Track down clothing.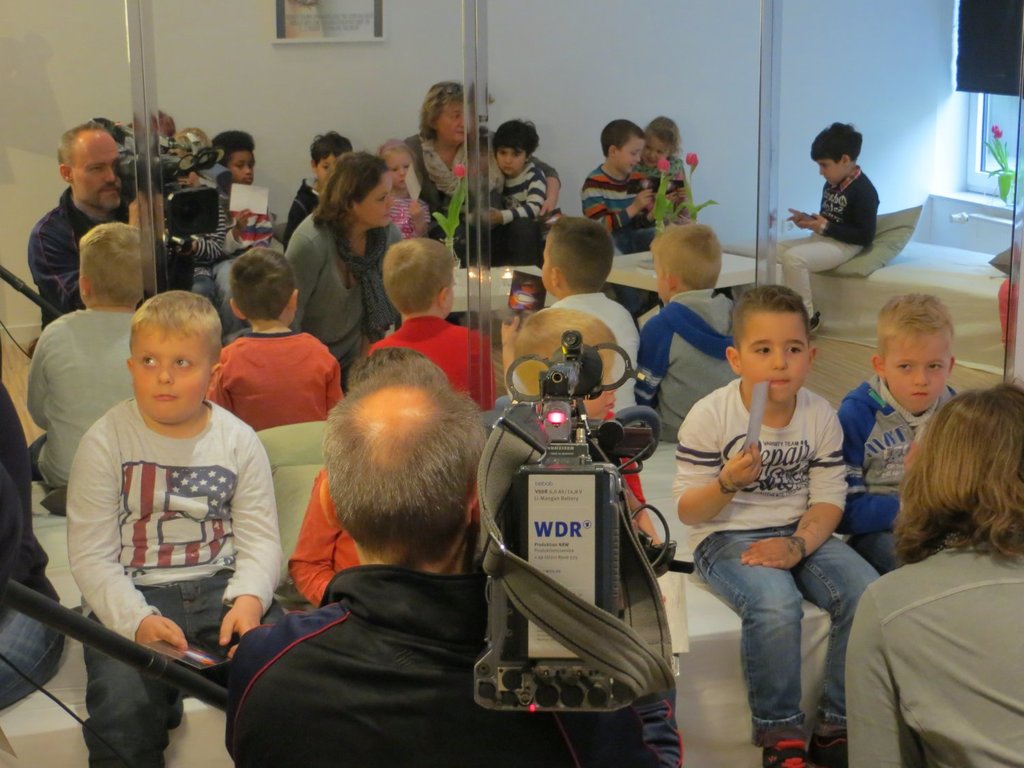
Tracked to <bbox>702, 526, 889, 767</bbox>.
